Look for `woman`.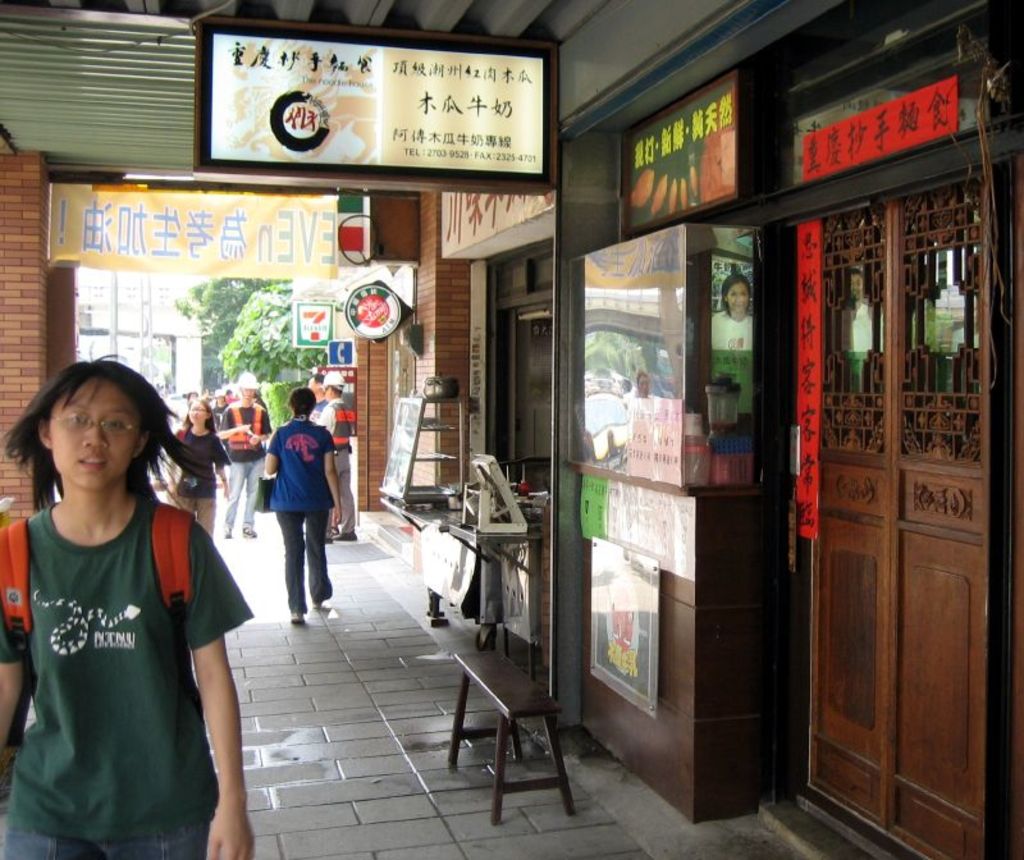
Found: l=262, t=386, r=343, b=622.
